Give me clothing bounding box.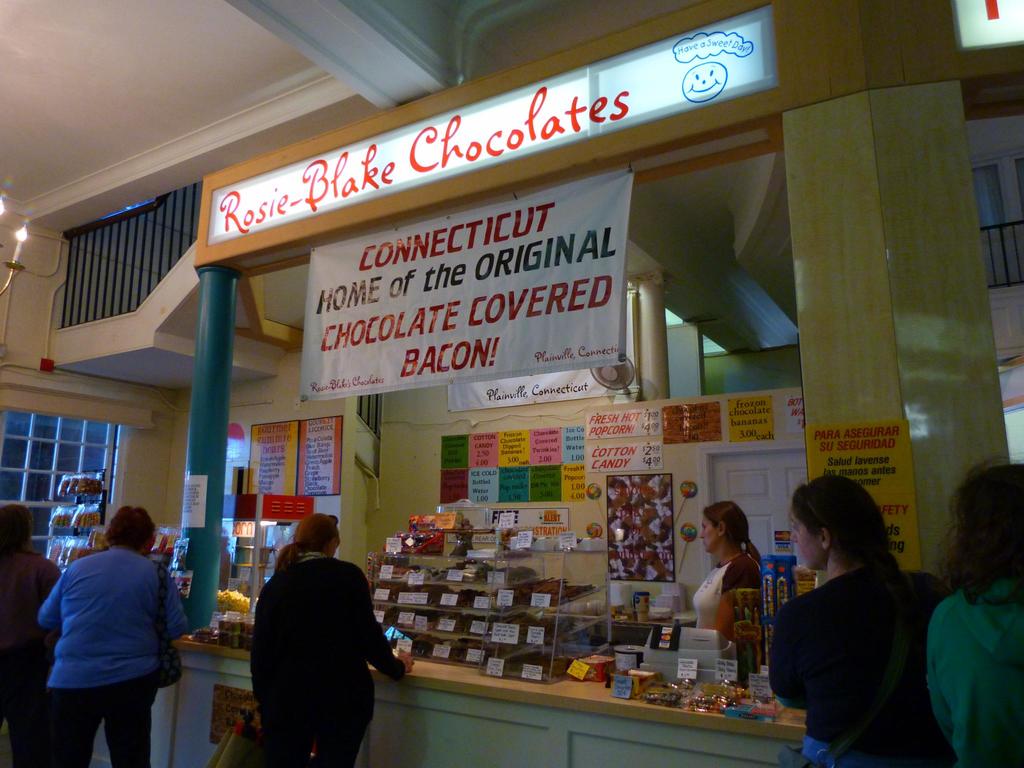
pyautogui.locateOnScreen(40, 550, 196, 767).
